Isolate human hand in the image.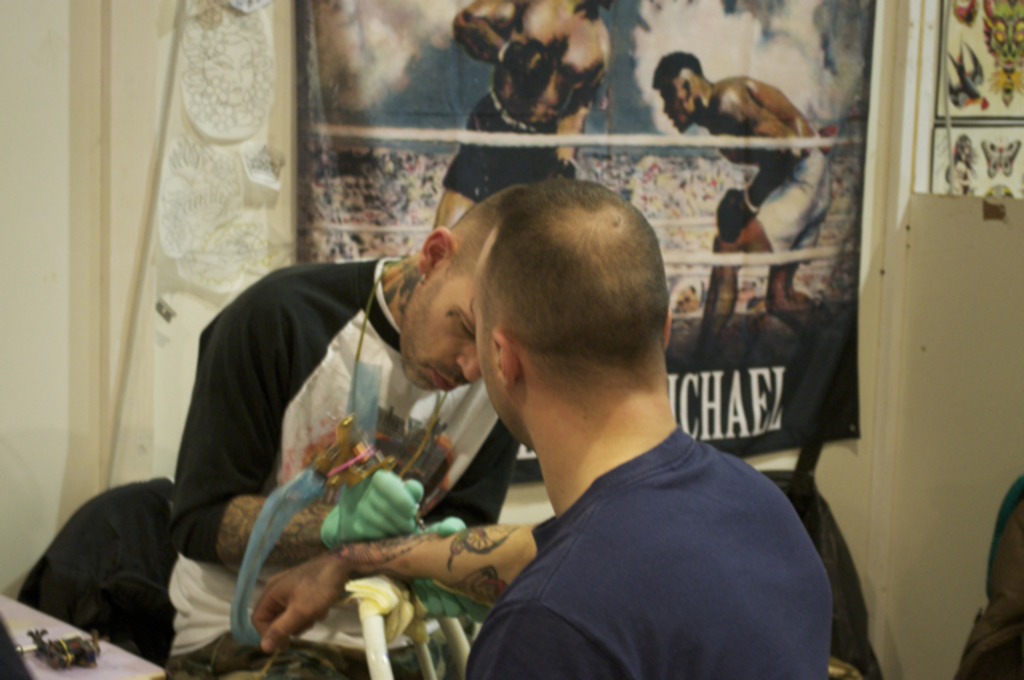
Isolated region: <bbox>320, 464, 422, 546</bbox>.
